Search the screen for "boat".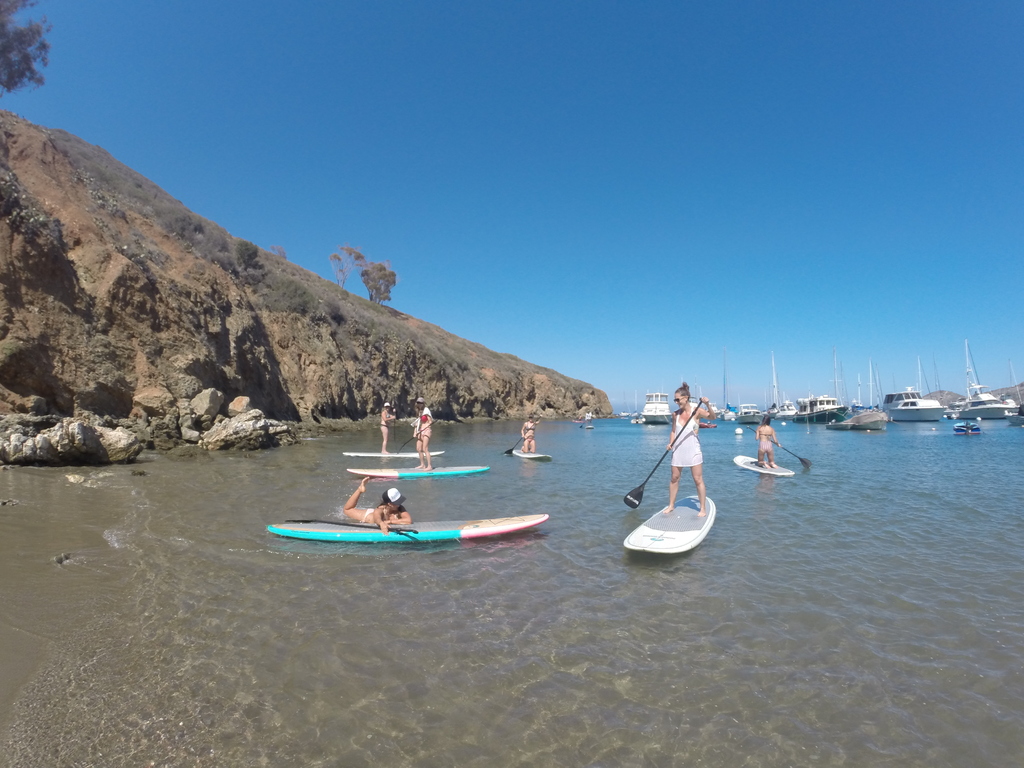
Found at 876 355 939 407.
